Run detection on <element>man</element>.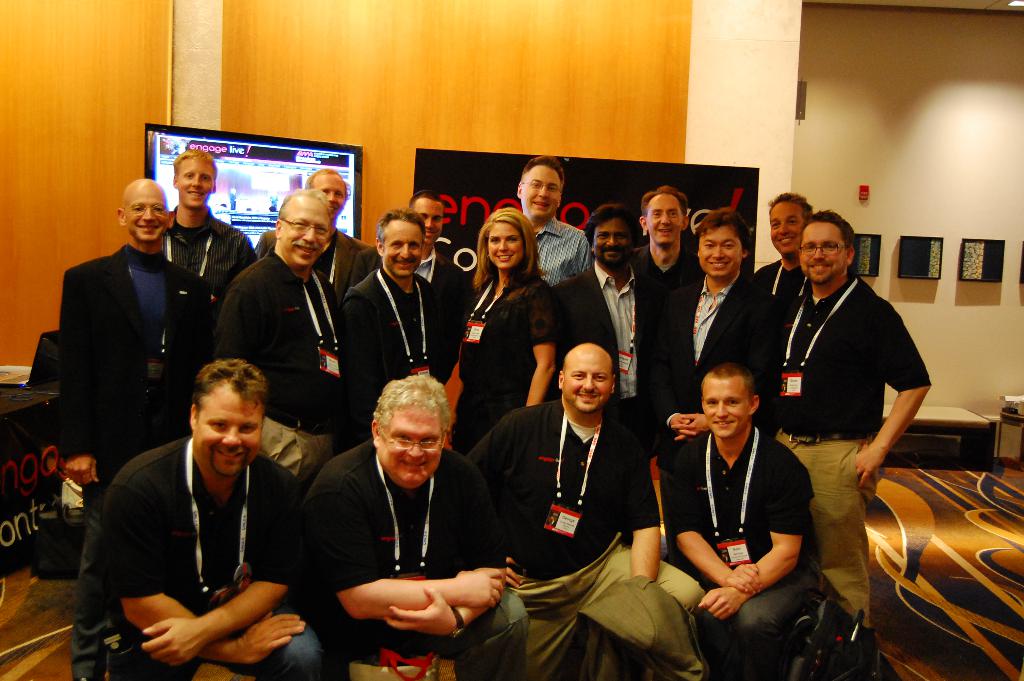
Result: x1=661 y1=368 x2=819 y2=680.
